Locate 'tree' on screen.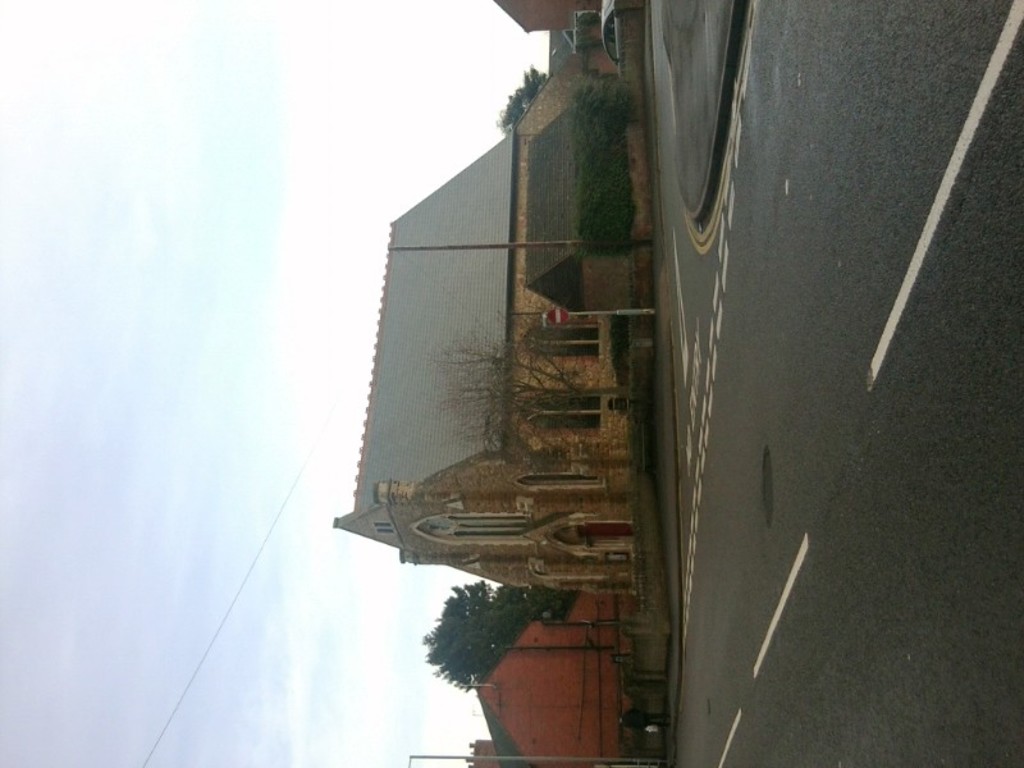
On screen at <bbox>422, 568, 568, 689</bbox>.
